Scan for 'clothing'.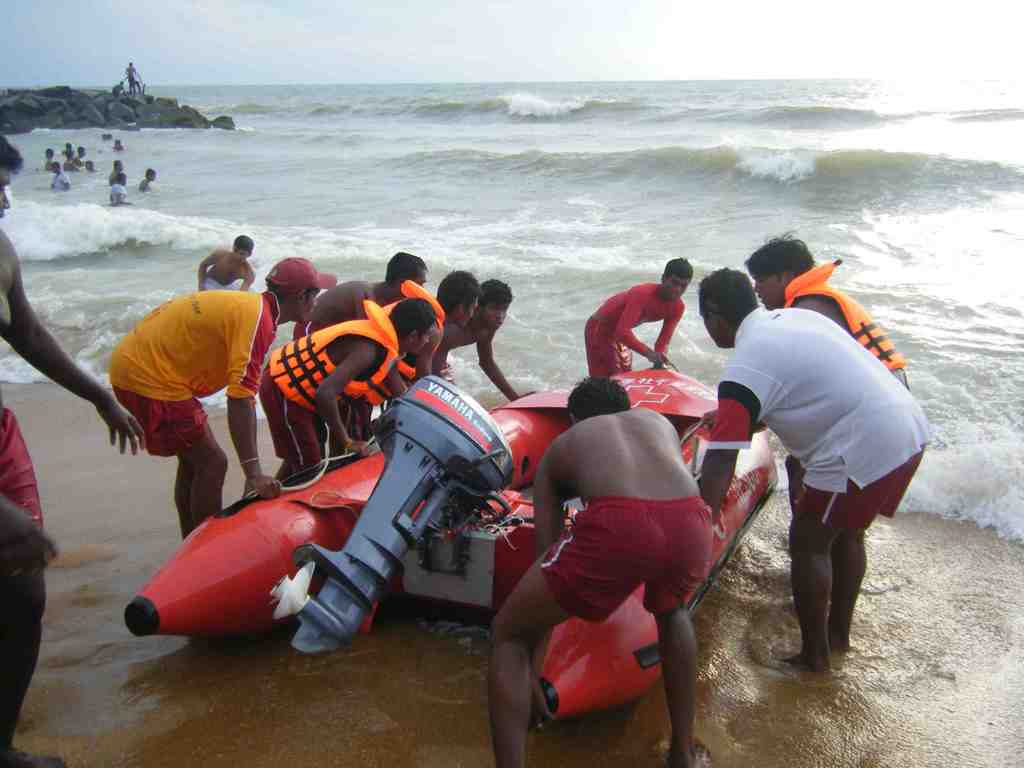
Scan result: locate(135, 70, 141, 93).
